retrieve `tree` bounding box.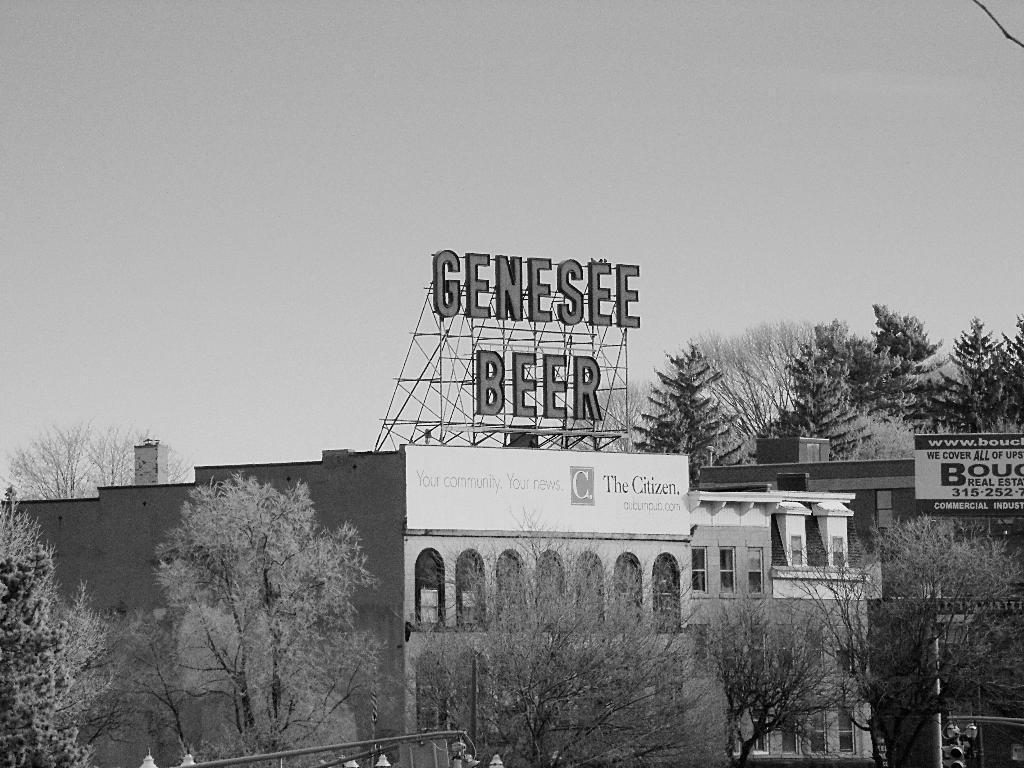
Bounding box: locate(694, 583, 856, 767).
